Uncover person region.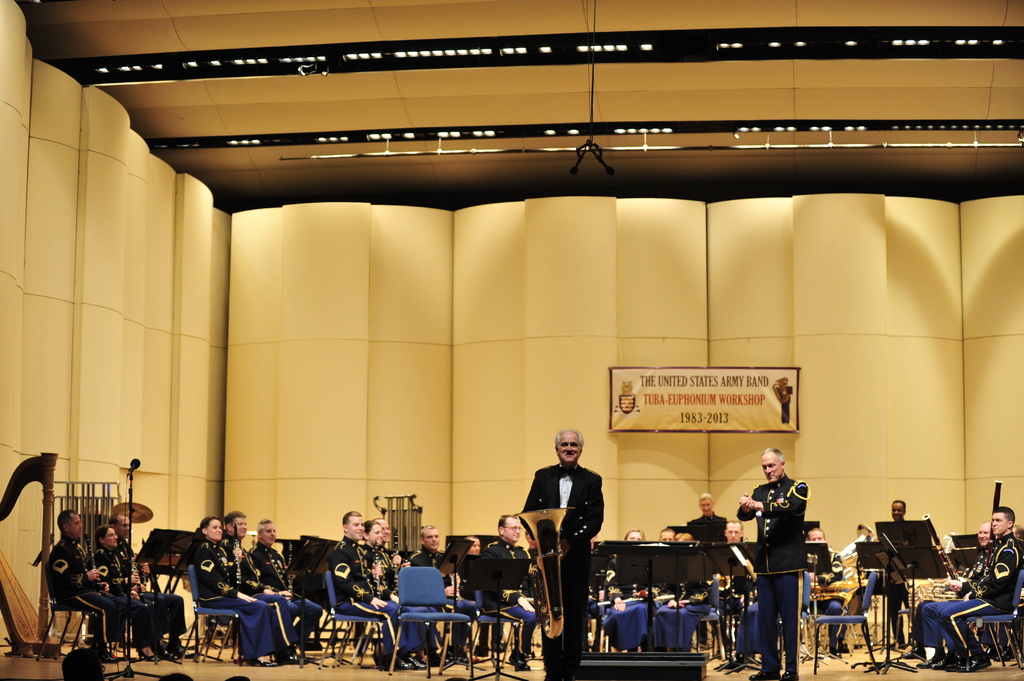
Uncovered: box=[486, 509, 534, 677].
